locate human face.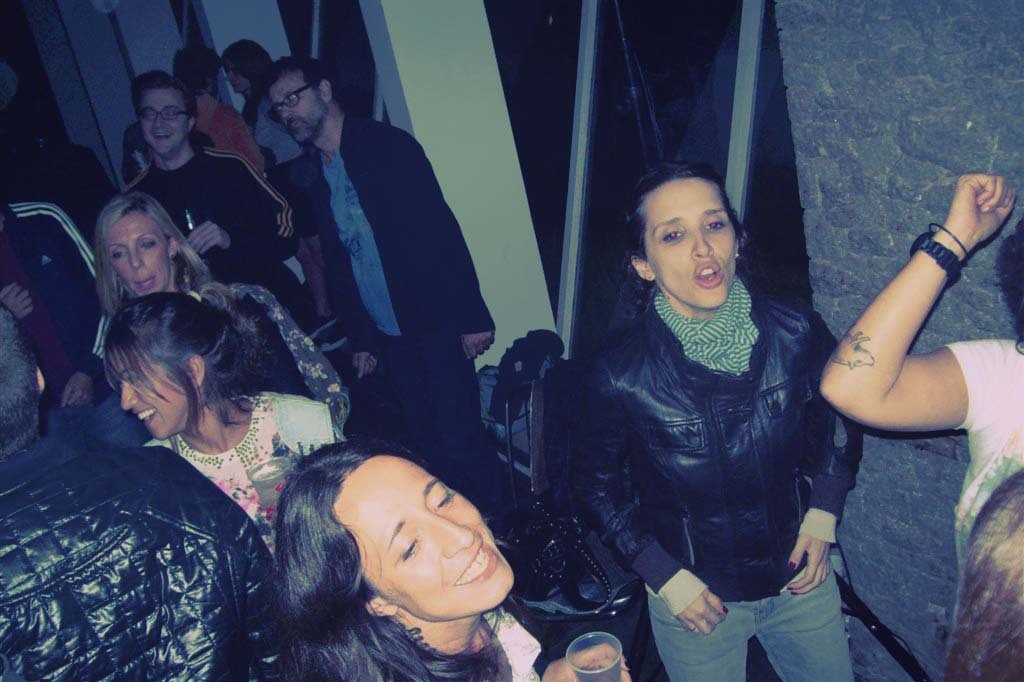
Bounding box: [x1=644, y1=179, x2=738, y2=309].
